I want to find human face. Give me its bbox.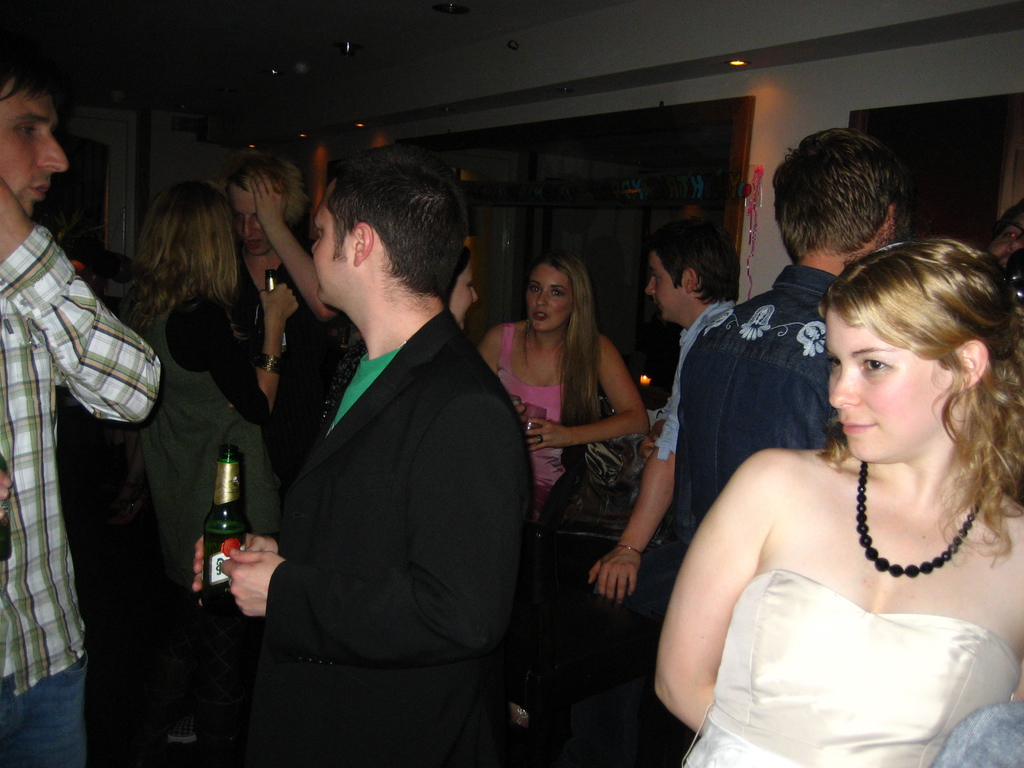
box(528, 263, 575, 332).
